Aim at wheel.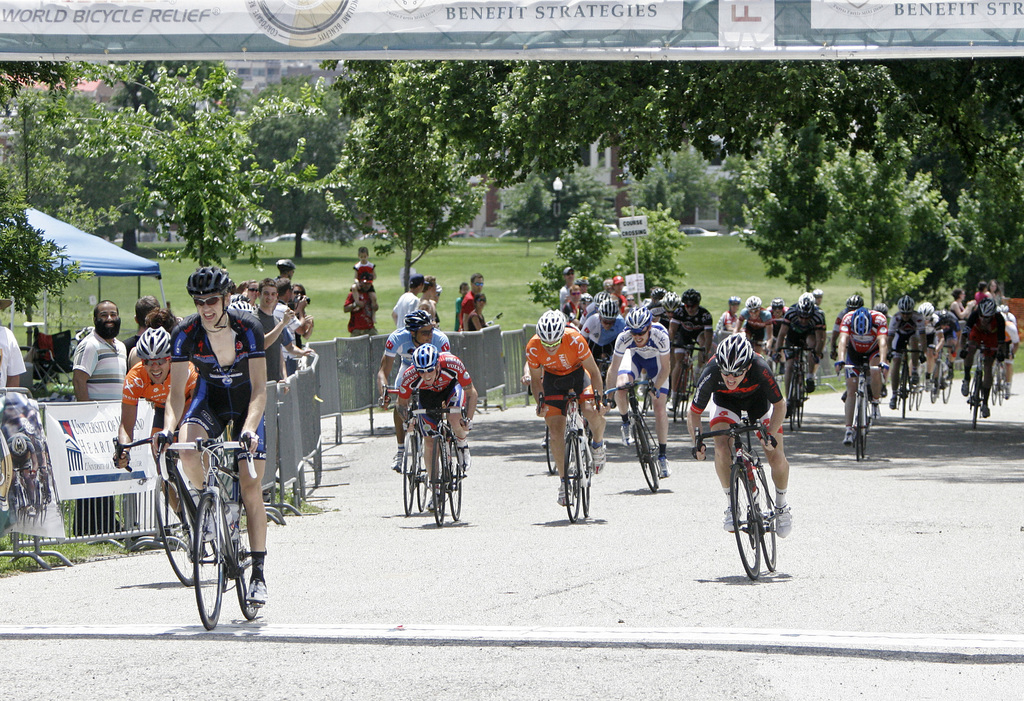
Aimed at 447 440 461 518.
